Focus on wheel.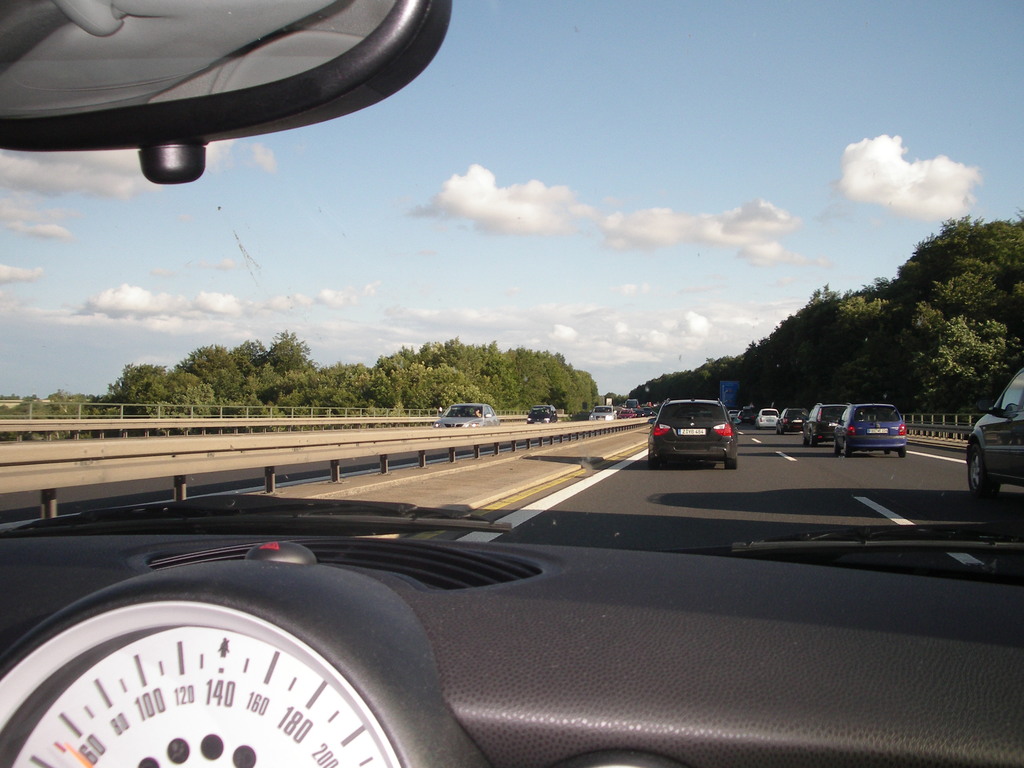
Focused at crop(810, 430, 817, 444).
